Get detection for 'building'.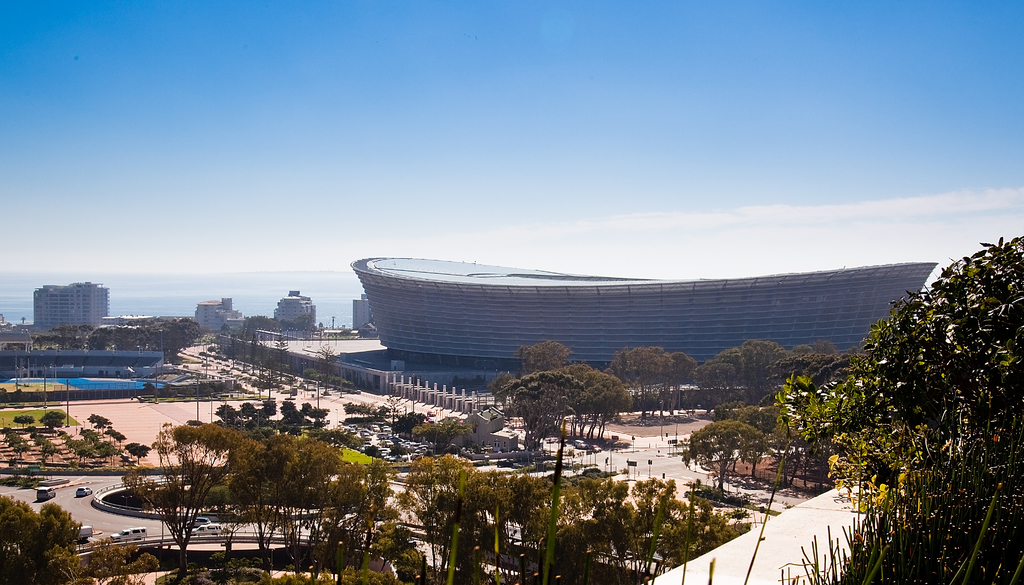
Detection: bbox=[275, 290, 318, 332].
